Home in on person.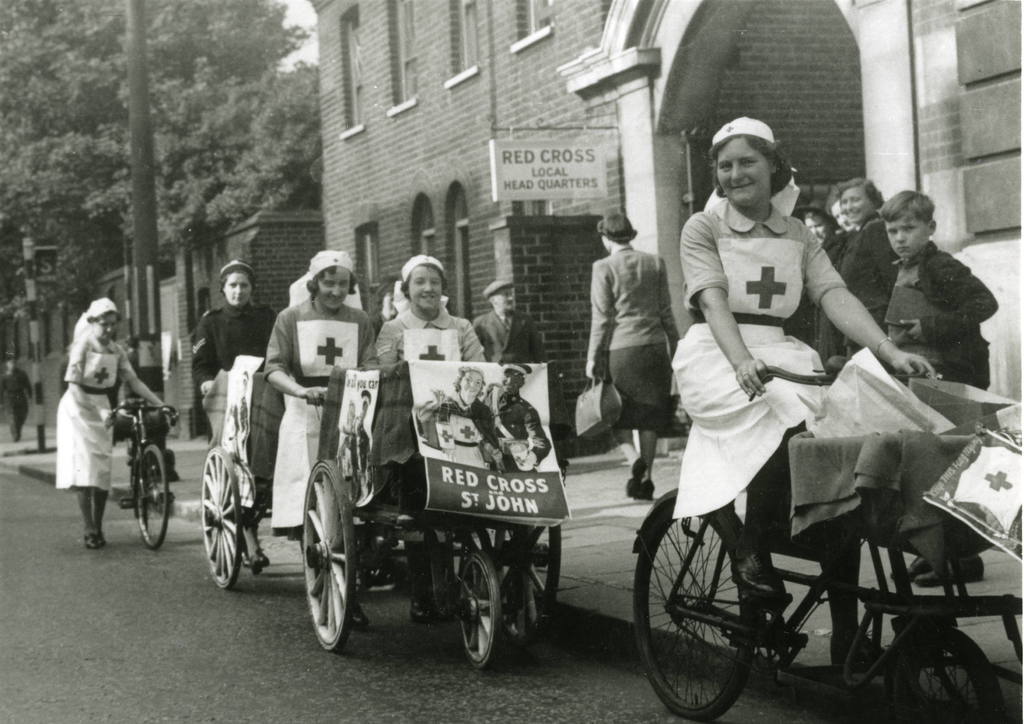
Homed in at [left=480, top=360, right=557, bottom=479].
